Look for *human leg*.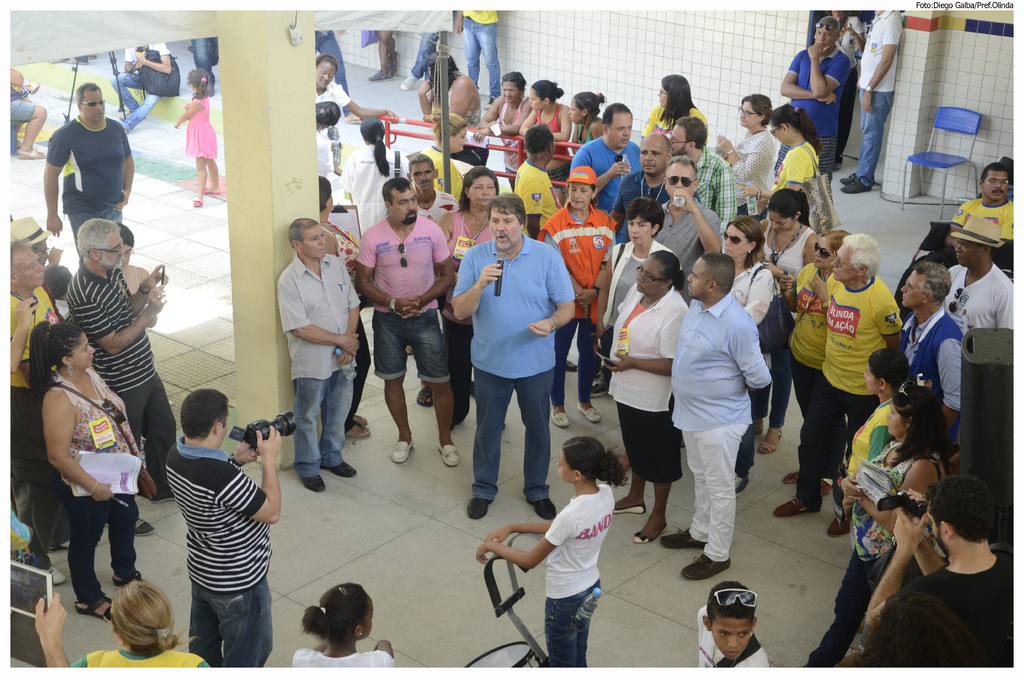
Found: BBox(580, 323, 600, 423).
